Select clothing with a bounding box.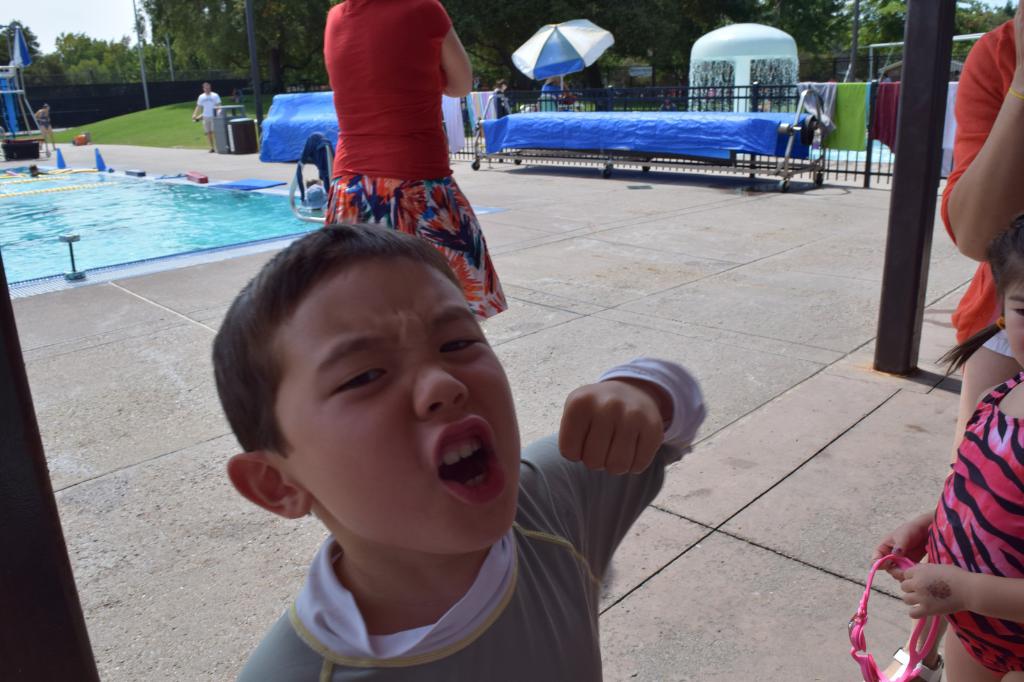
x1=922, y1=367, x2=1023, y2=678.
